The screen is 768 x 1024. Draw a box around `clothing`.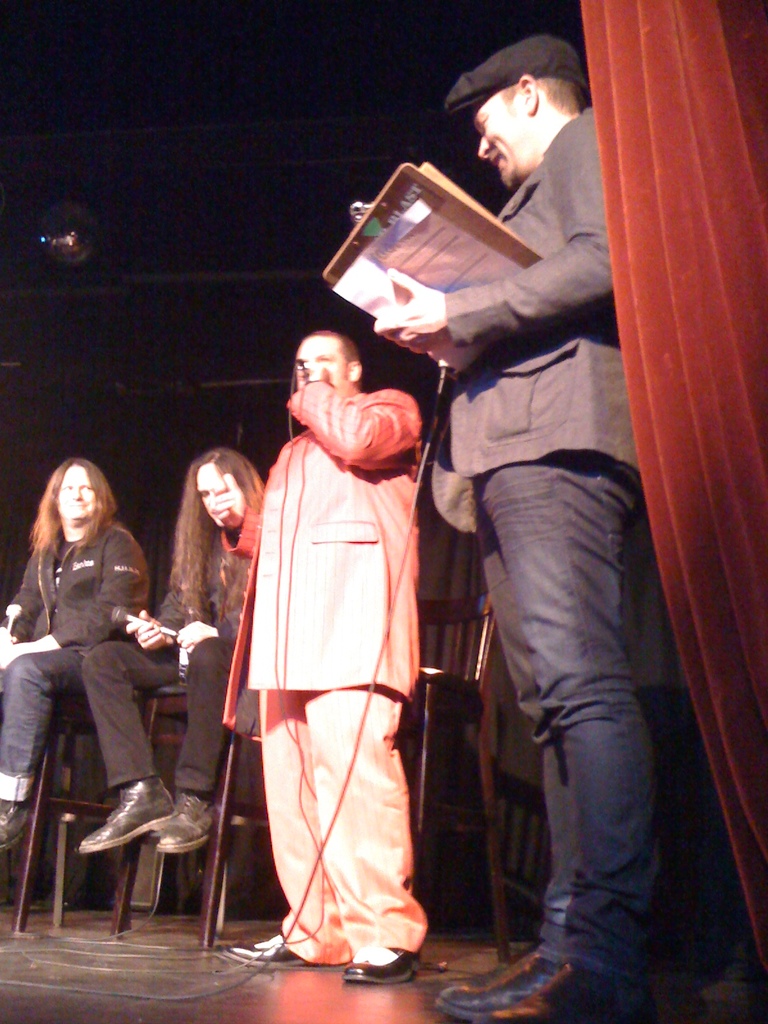
pyautogui.locateOnScreen(415, 99, 637, 996).
